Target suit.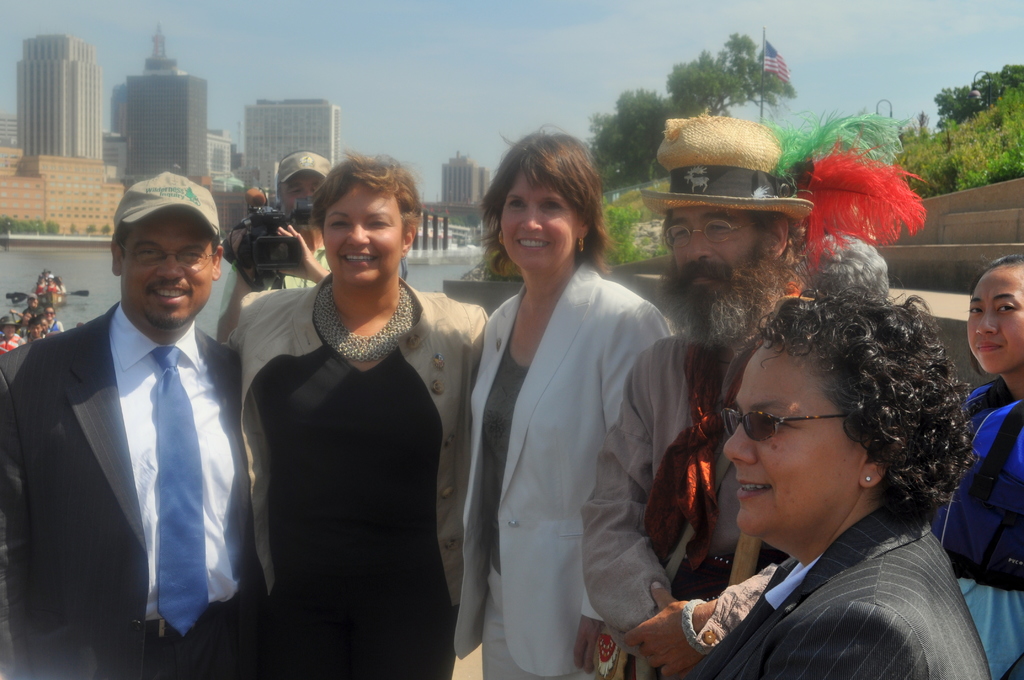
Target region: (left=454, top=258, right=674, bottom=679).
